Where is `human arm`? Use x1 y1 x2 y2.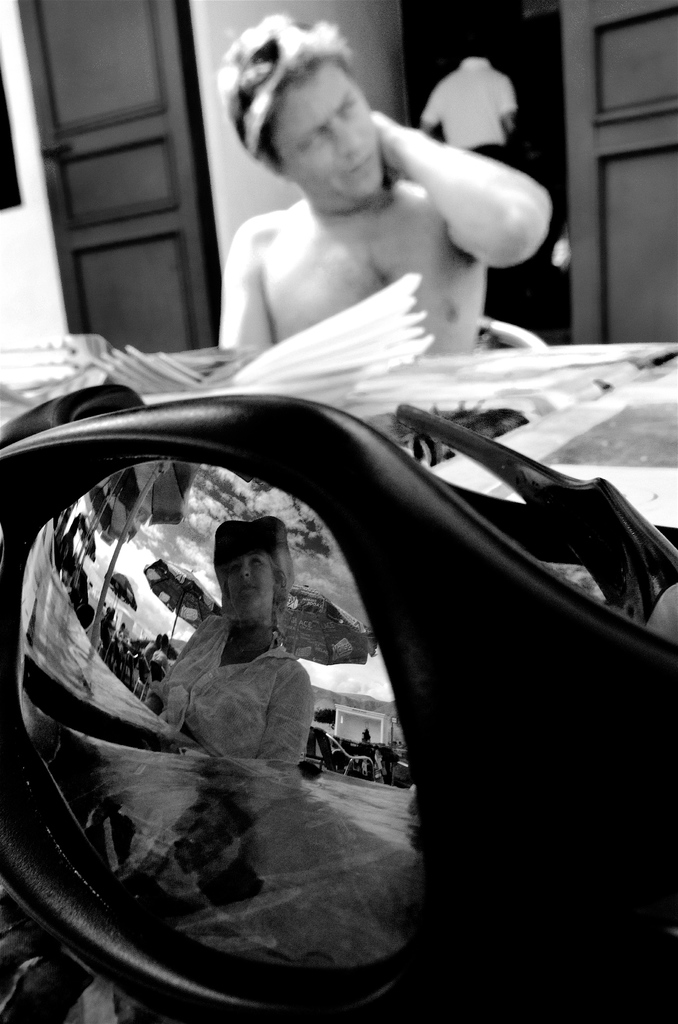
365 109 553 275.
